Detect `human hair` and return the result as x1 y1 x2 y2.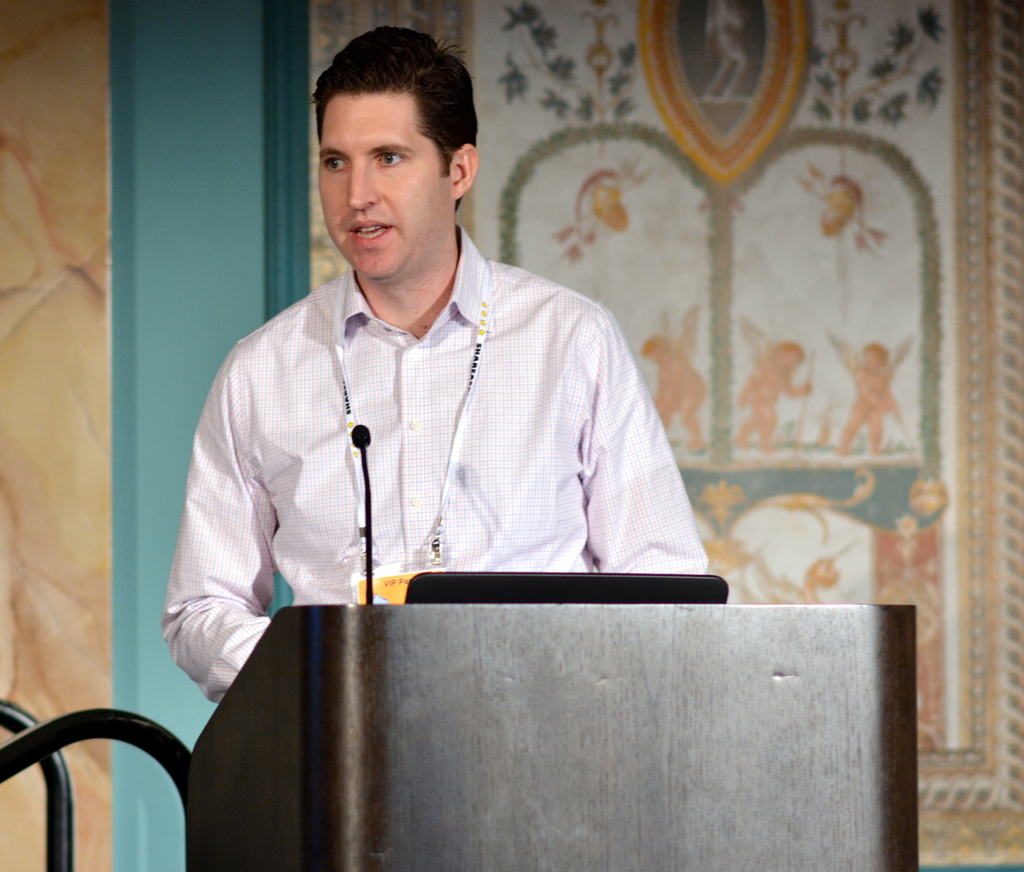
867 344 889 360.
